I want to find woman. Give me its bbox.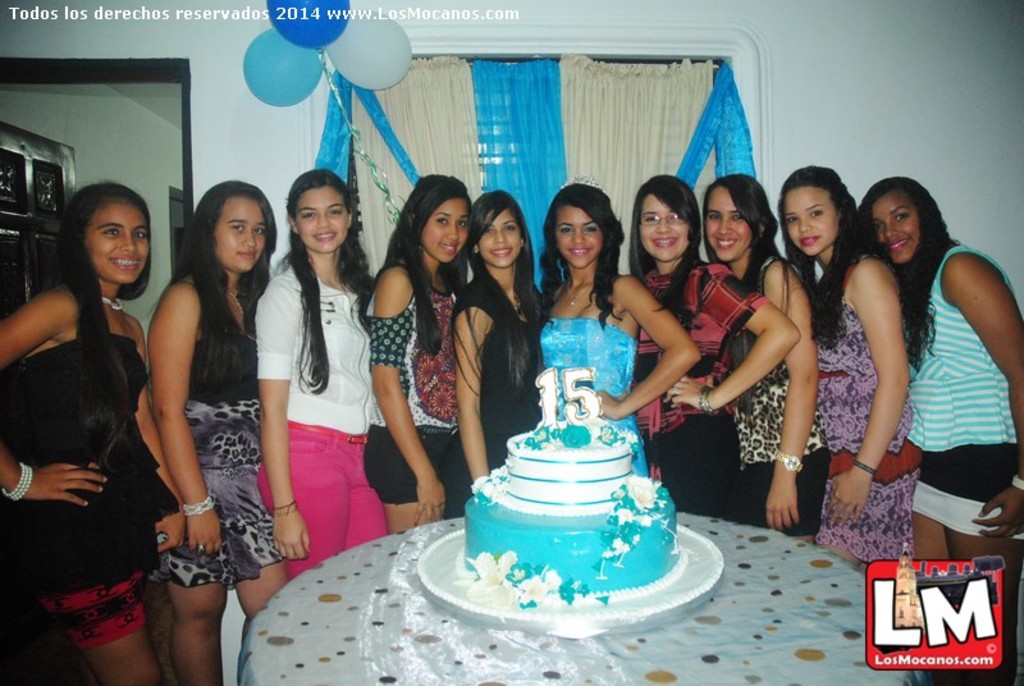
BBox(530, 182, 703, 476).
